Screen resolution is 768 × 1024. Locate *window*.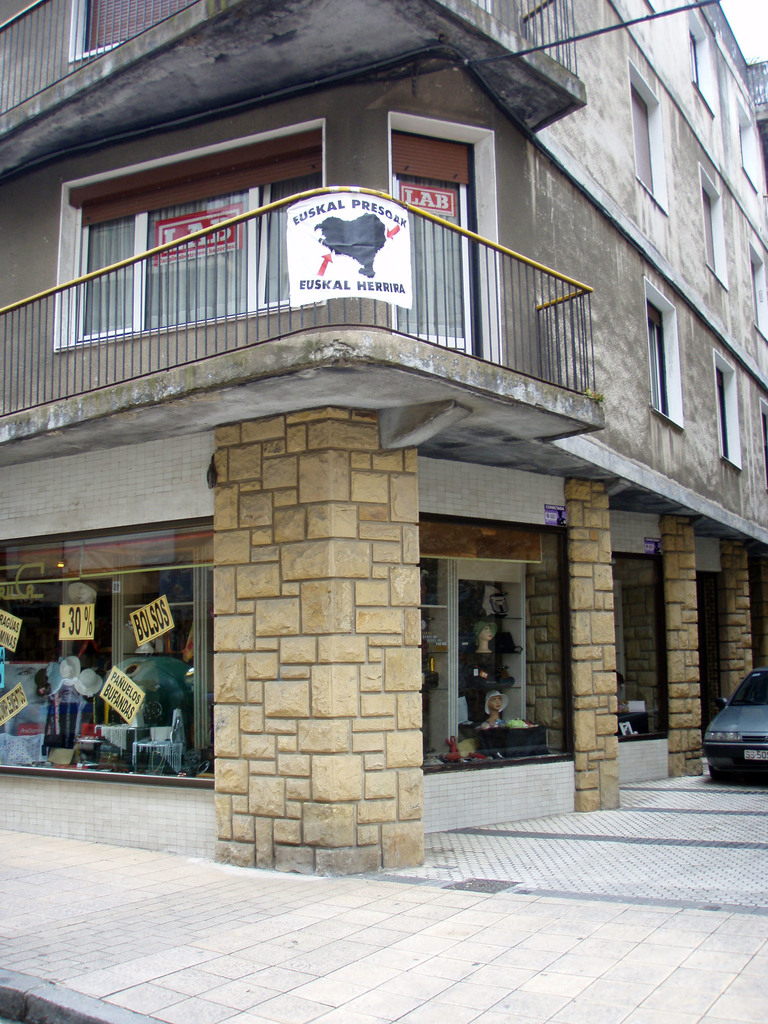
{"left": 714, "top": 360, "right": 738, "bottom": 467}.
